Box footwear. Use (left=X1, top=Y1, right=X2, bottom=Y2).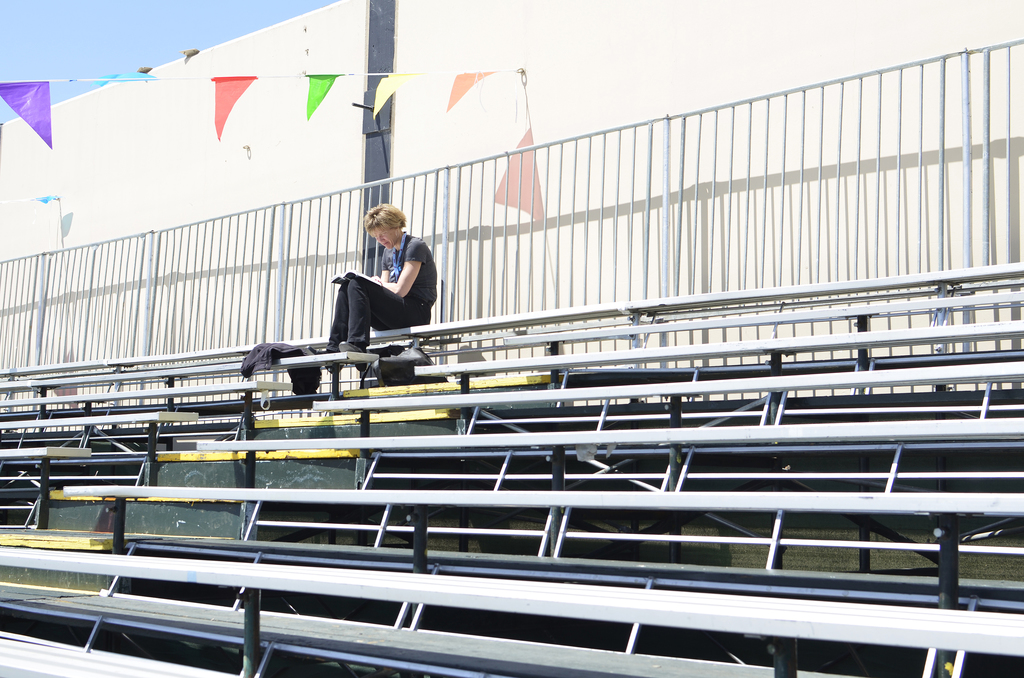
(left=340, top=335, right=365, bottom=357).
